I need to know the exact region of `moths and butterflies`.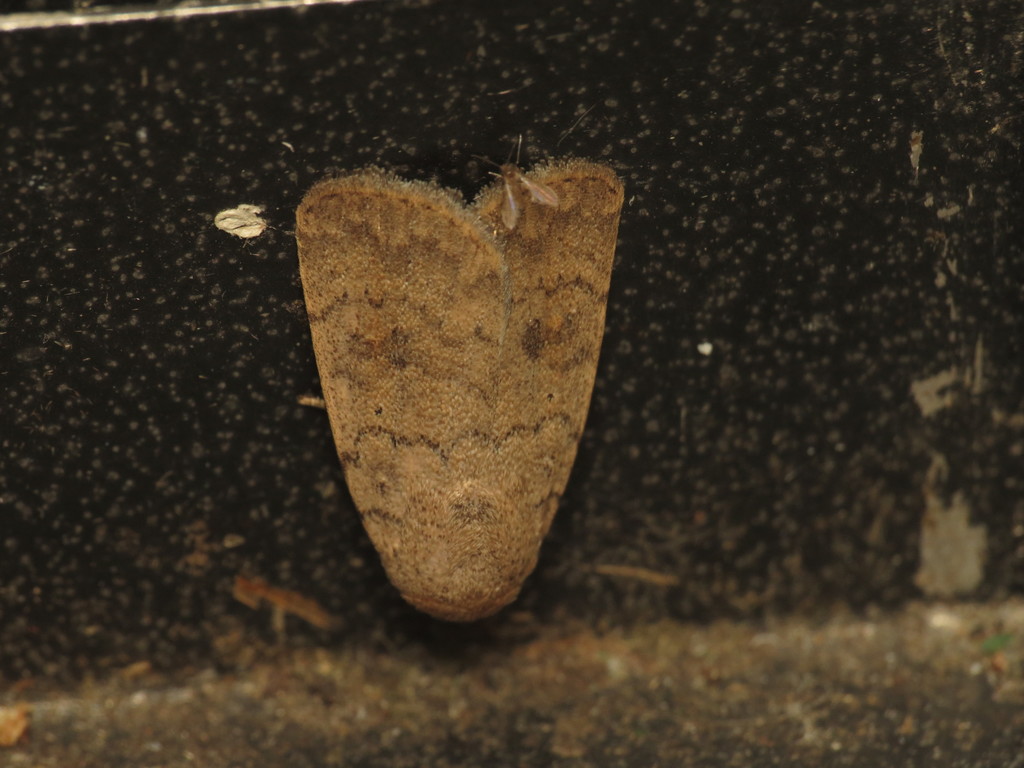
Region: locate(470, 130, 564, 232).
